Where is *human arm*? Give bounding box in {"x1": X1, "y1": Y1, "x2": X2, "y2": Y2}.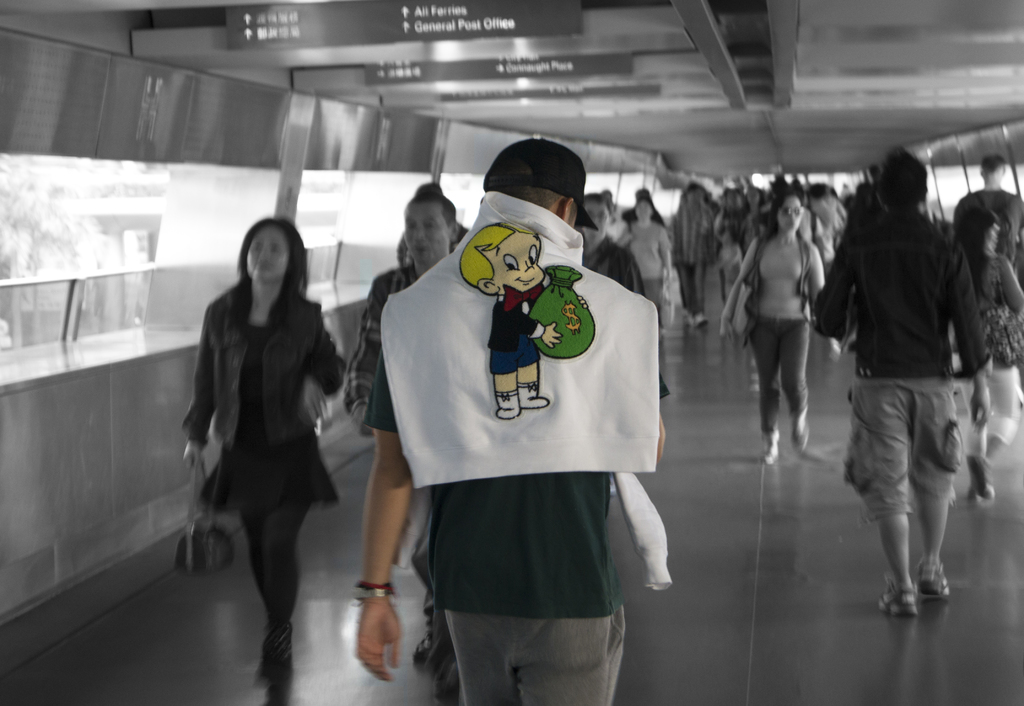
{"x1": 1004, "y1": 252, "x2": 1023, "y2": 316}.
